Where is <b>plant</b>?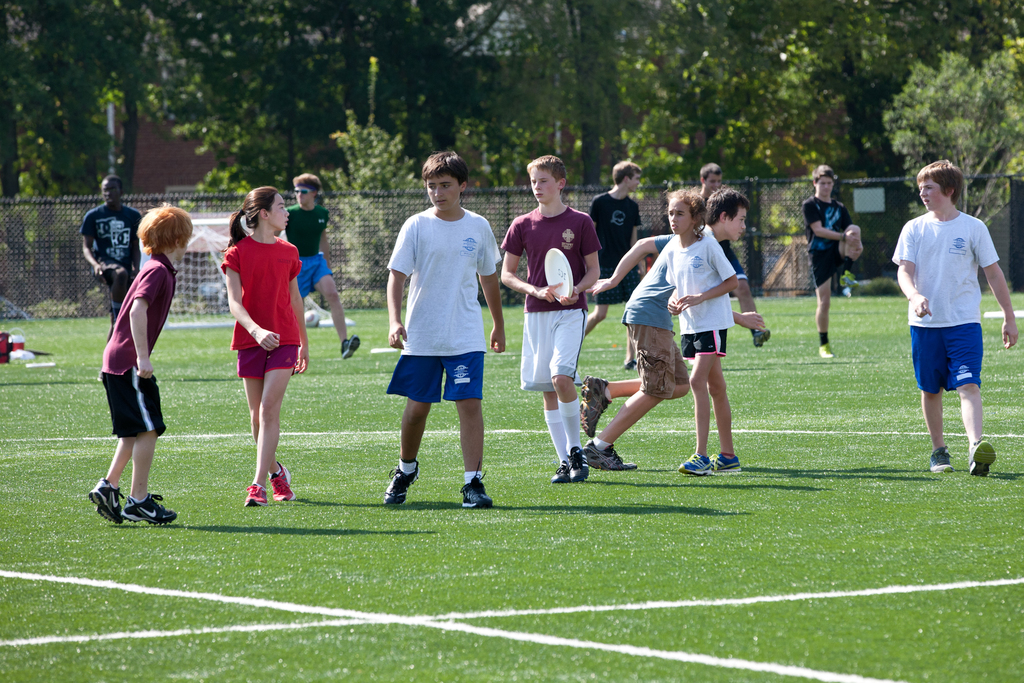
{"x1": 21, "y1": 286, "x2": 118, "y2": 316}.
